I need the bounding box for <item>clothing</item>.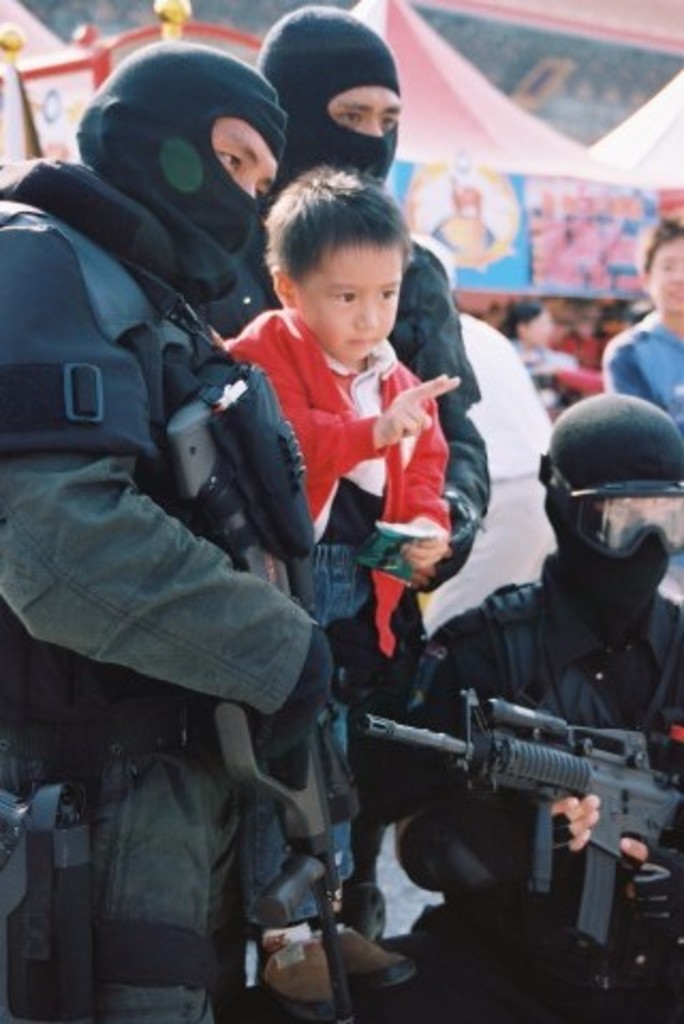
Here it is: 177:186:494:673.
